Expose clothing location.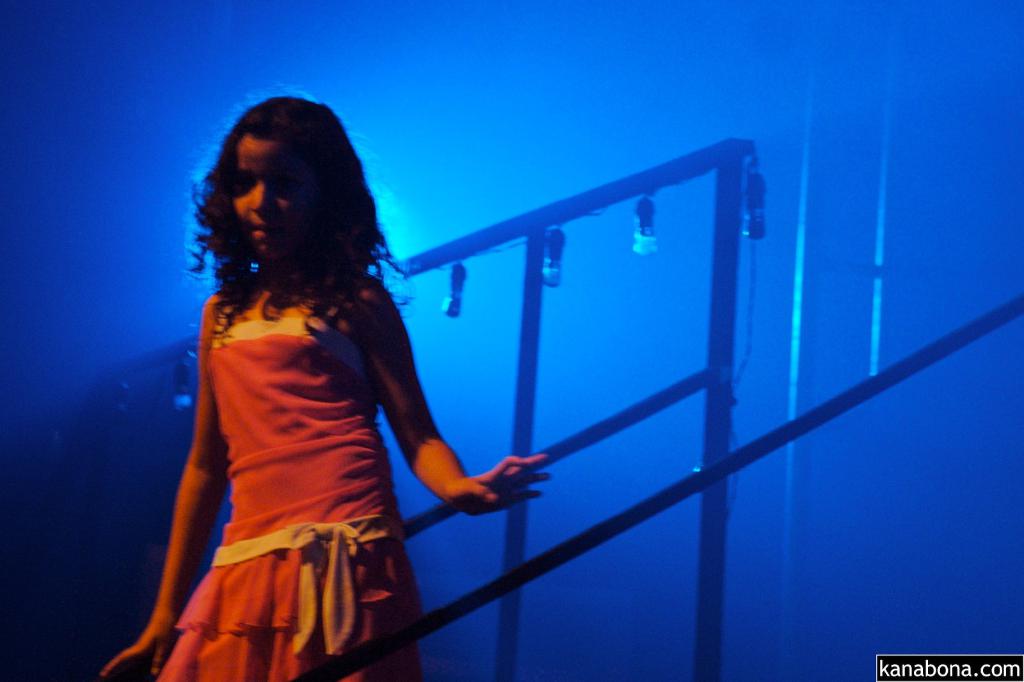
Exposed at crop(156, 330, 429, 681).
